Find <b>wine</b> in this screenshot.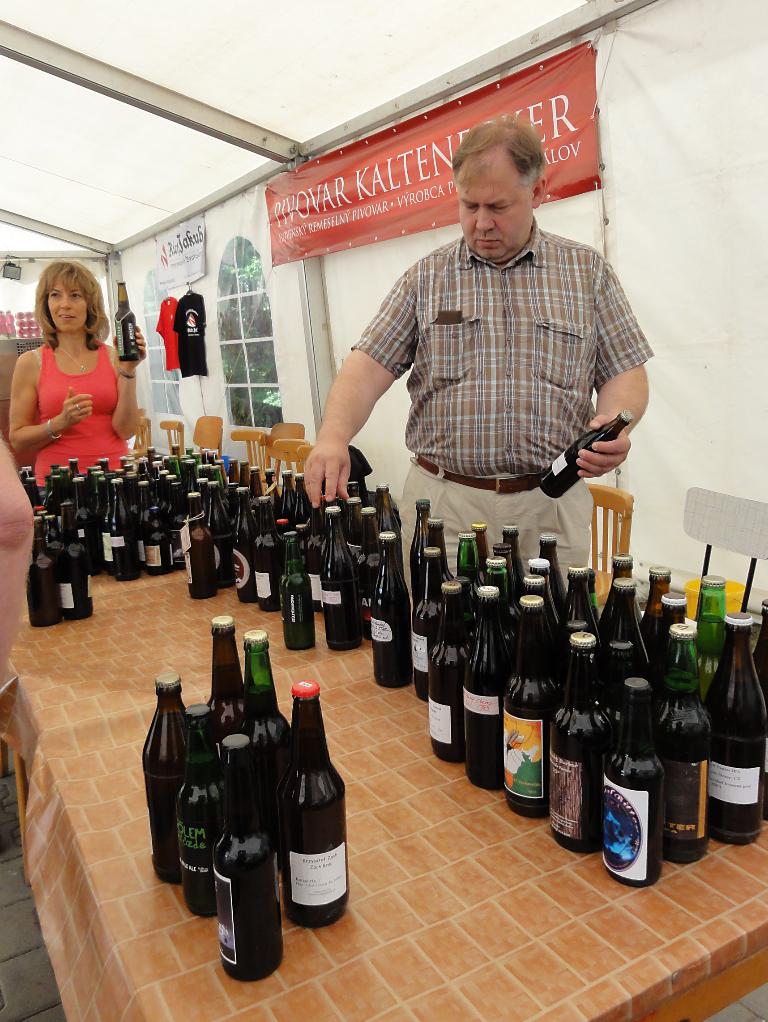
The bounding box for <b>wine</b> is 541, 409, 631, 498.
